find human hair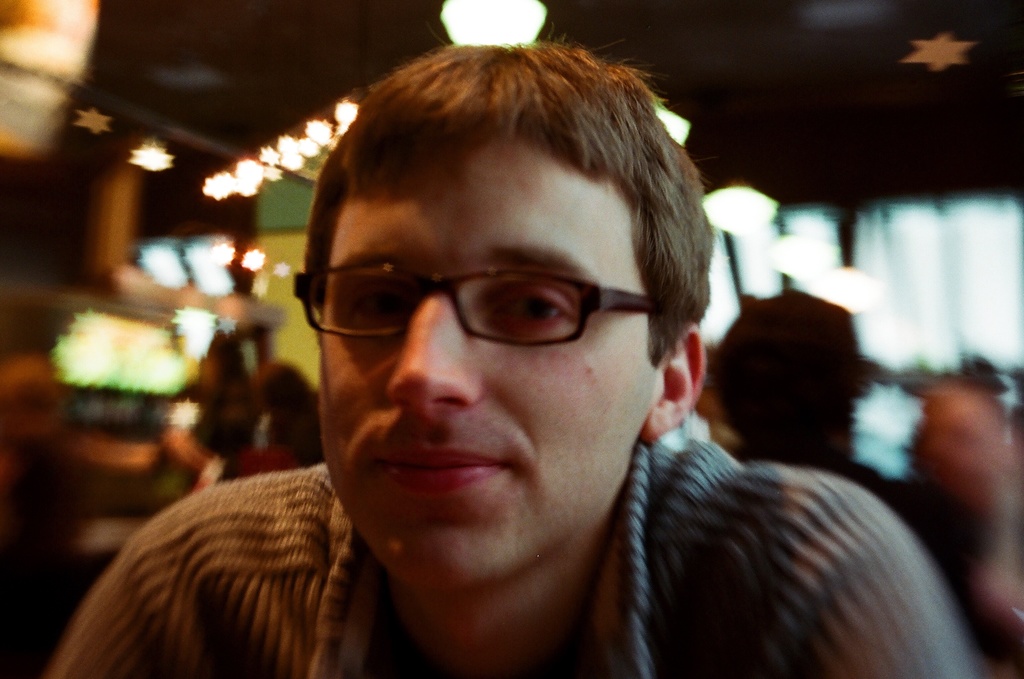
<box>718,300,895,473</box>
